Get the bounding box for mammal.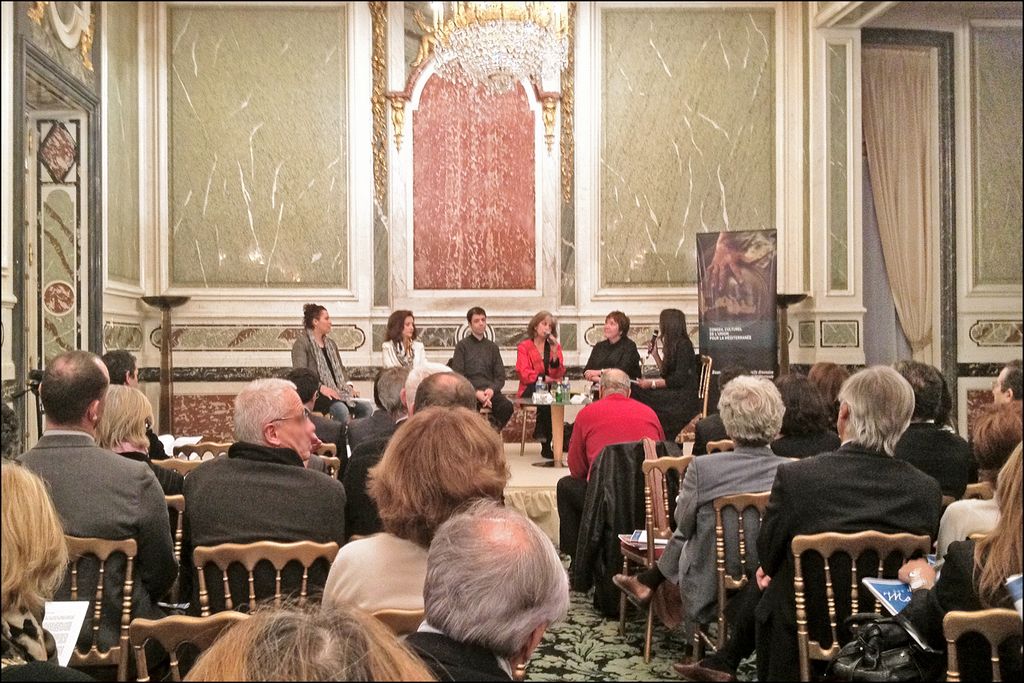
box(689, 410, 735, 452).
